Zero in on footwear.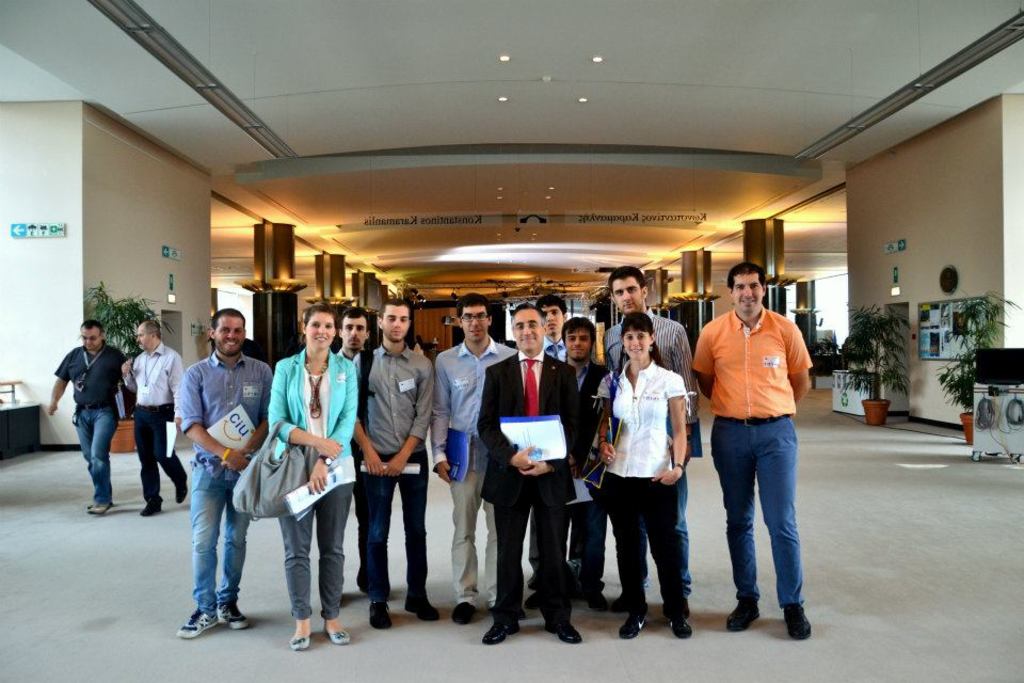
Zeroed in: <bbox>451, 602, 475, 624</bbox>.
